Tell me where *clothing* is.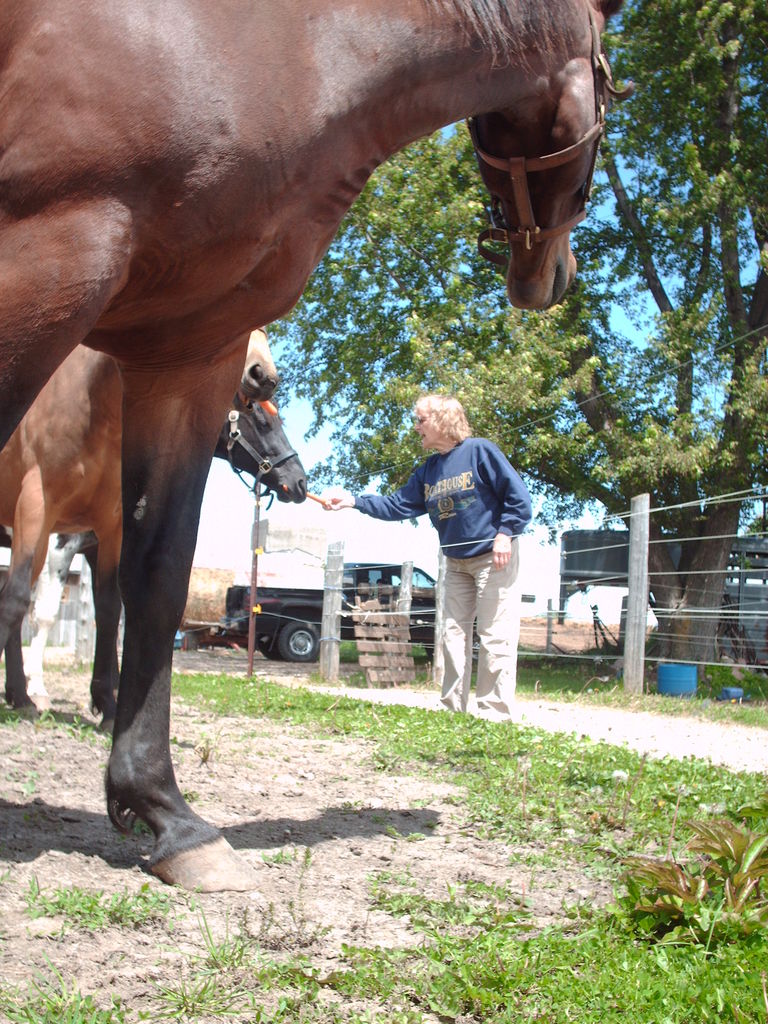
*clothing* is at left=367, top=389, right=542, bottom=704.
